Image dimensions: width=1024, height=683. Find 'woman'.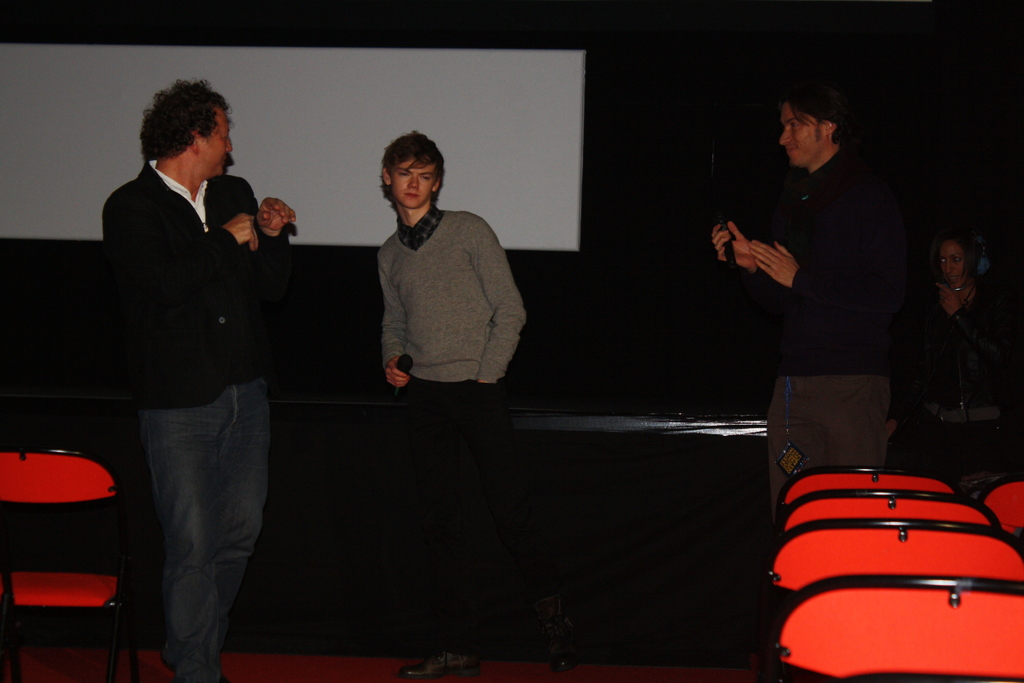
[x1=888, y1=227, x2=1023, y2=498].
